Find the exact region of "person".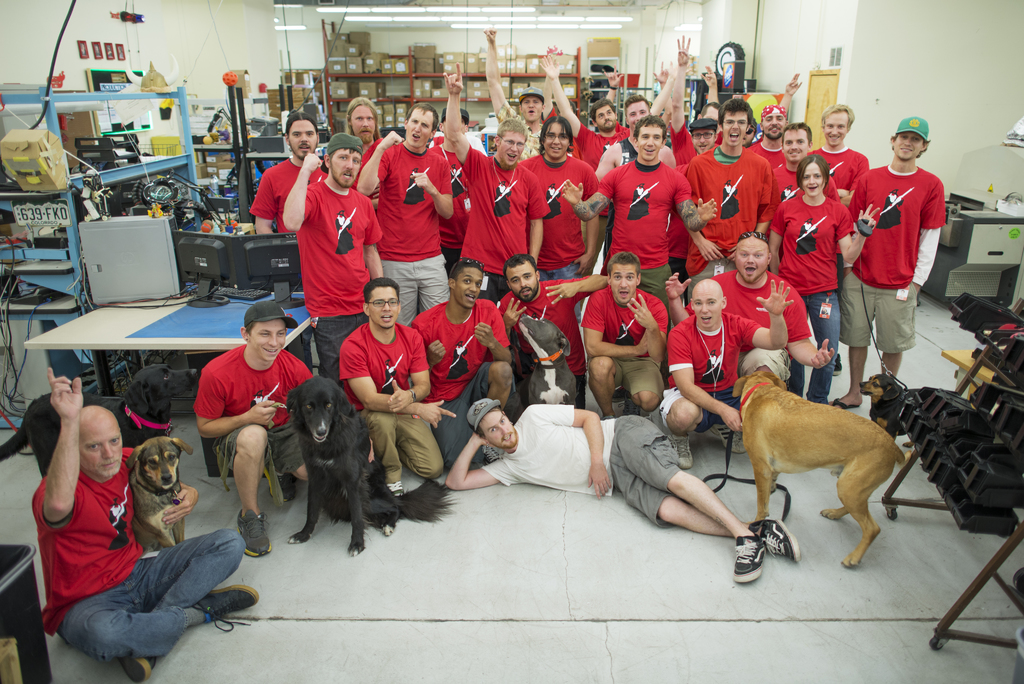
Exact region: 335,276,444,476.
